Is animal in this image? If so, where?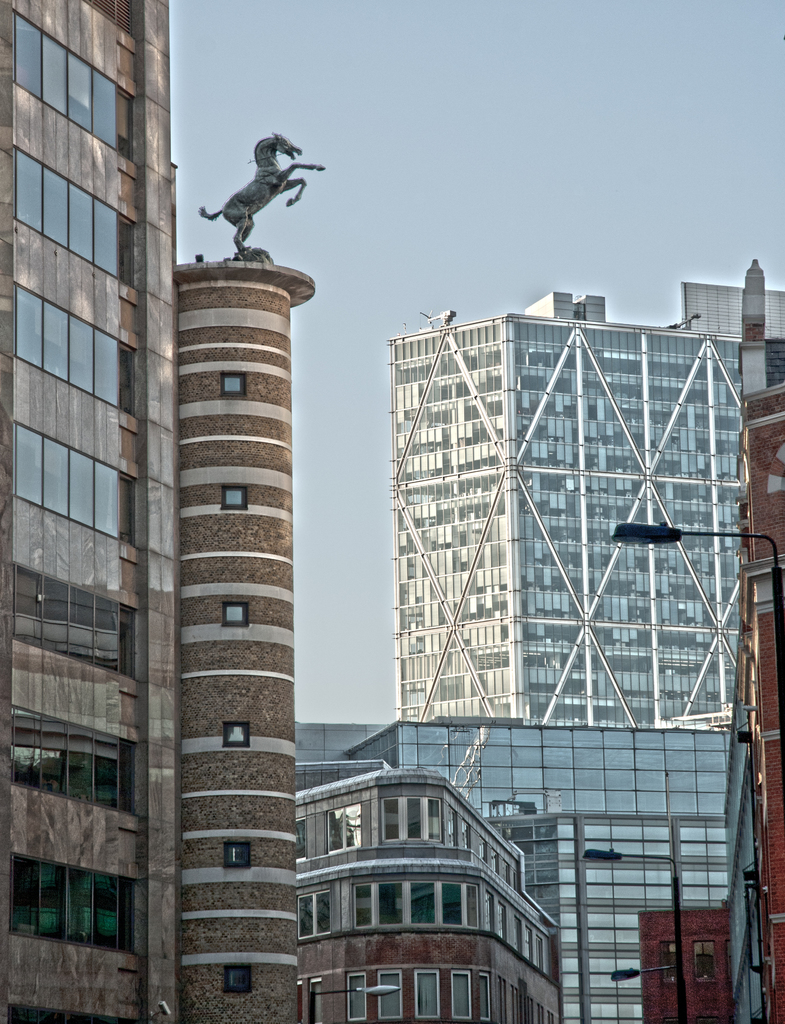
Yes, at <region>196, 132, 329, 259</region>.
